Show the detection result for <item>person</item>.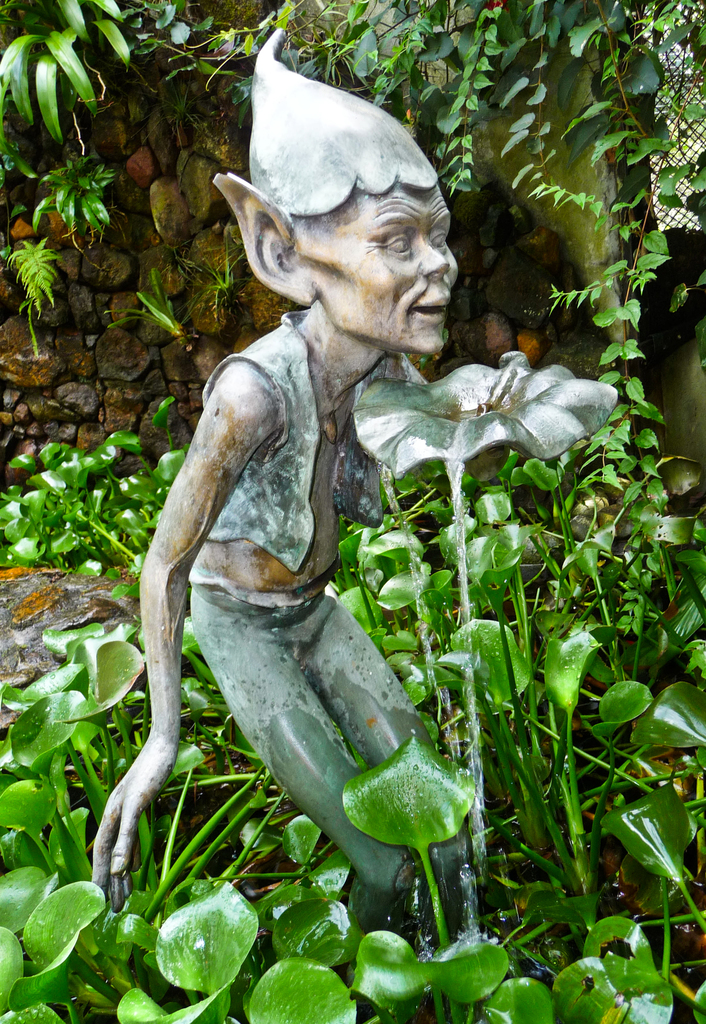
<box>133,48,590,1006</box>.
